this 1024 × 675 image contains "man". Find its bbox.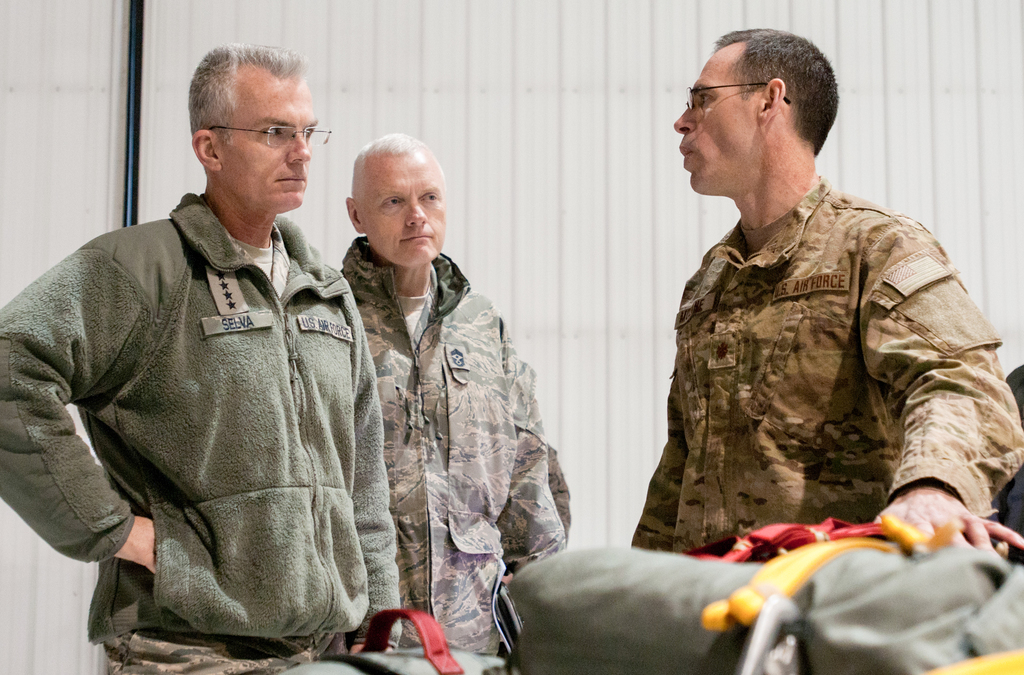
<bbox>336, 133, 577, 674</bbox>.
